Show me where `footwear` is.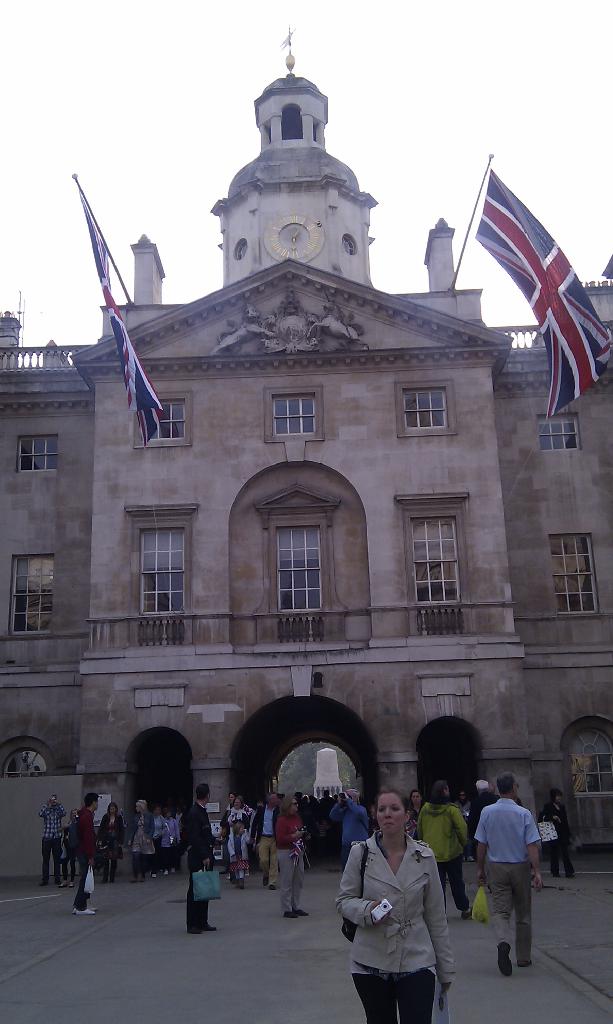
`footwear` is at <region>516, 958, 534, 970</region>.
